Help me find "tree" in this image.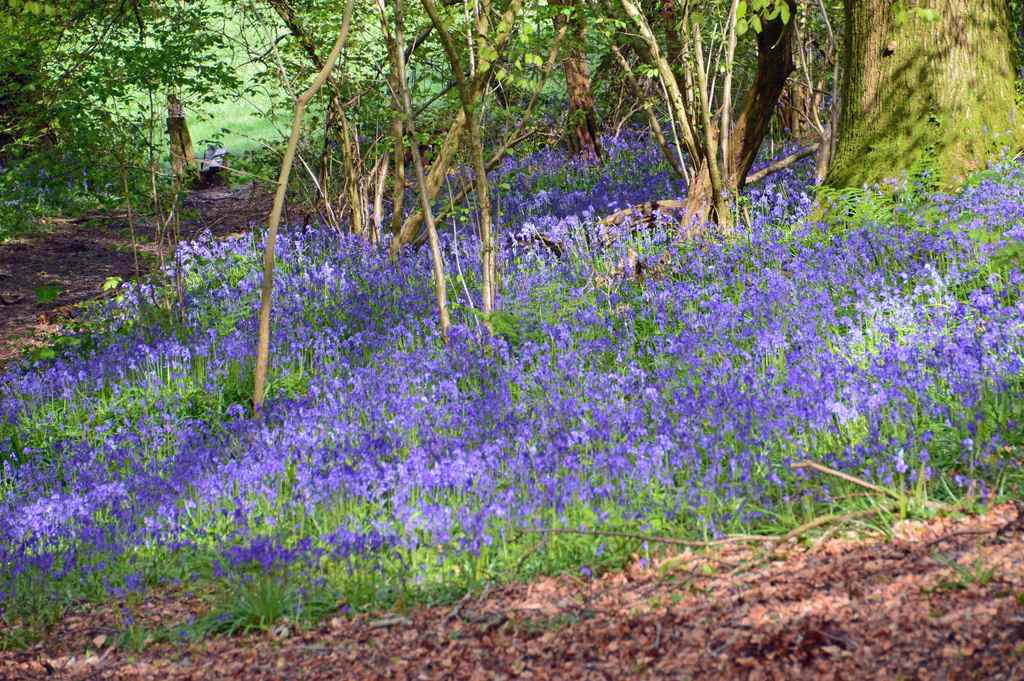
Found it: BBox(0, 0, 261, 272).
